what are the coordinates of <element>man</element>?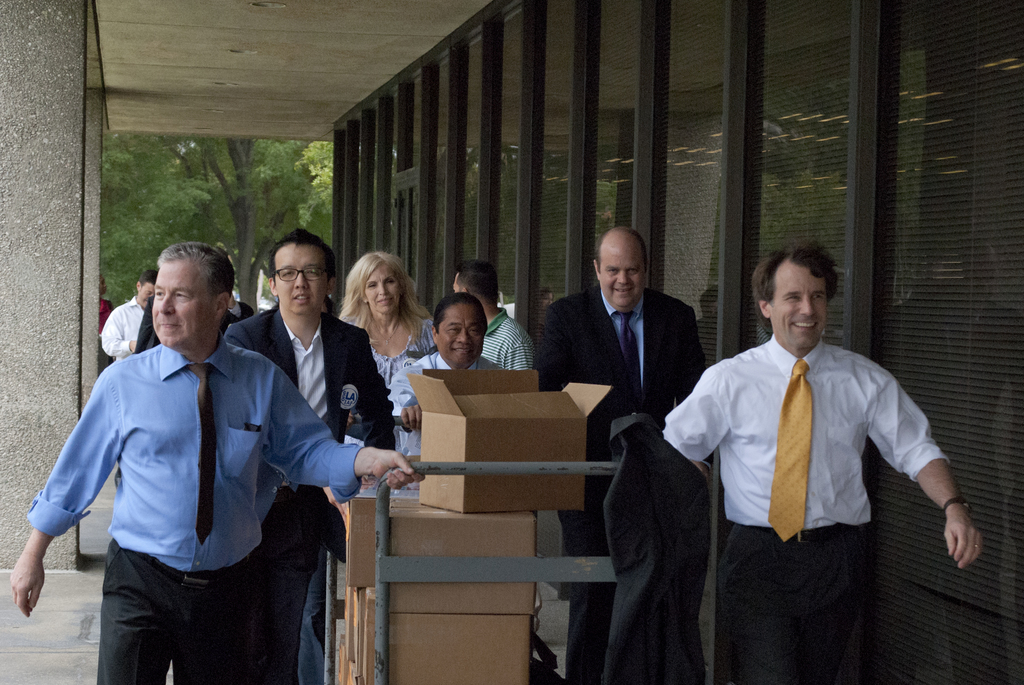
{"x1": 671, "y1": 240, "x2": 970, "y2": 656}.
